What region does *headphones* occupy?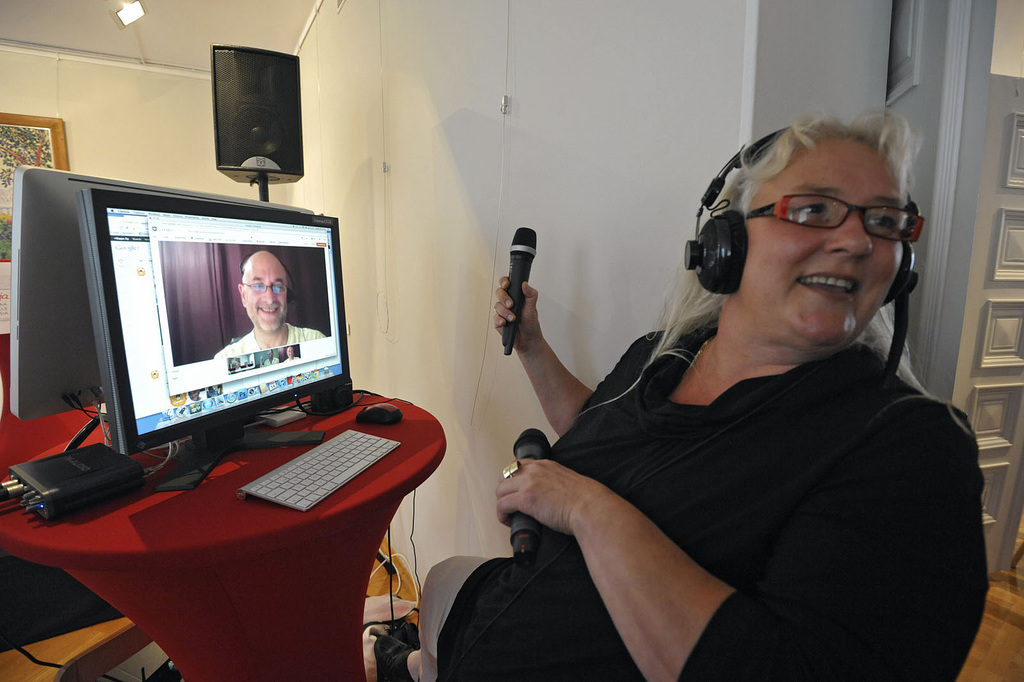
683 101 916 298.
